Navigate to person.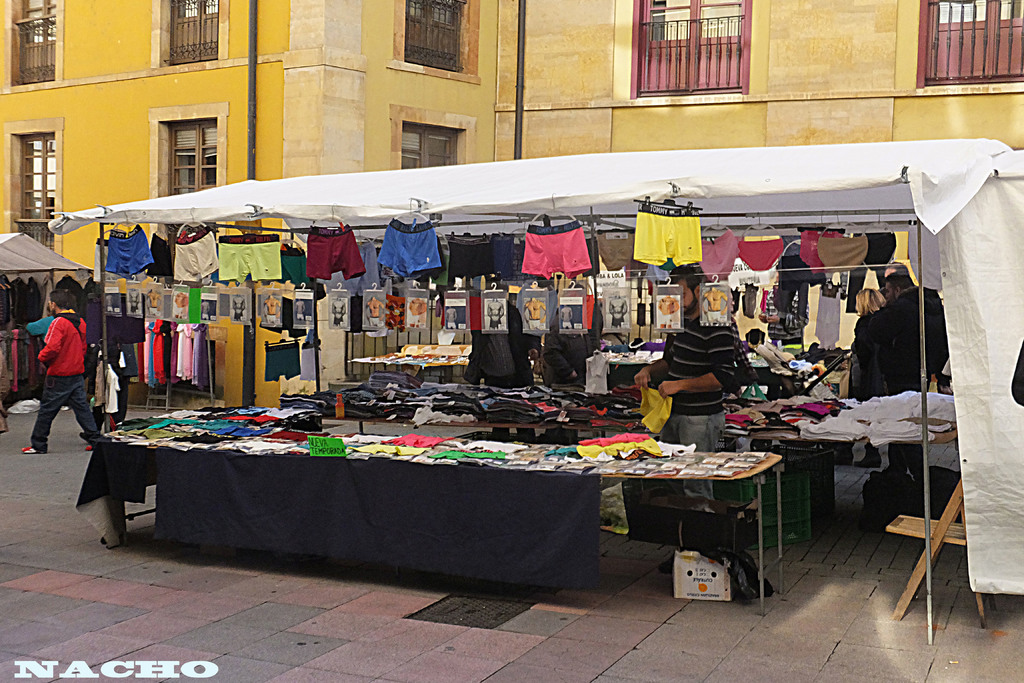
Navigation target: box=[657, 295, 677, 327].
